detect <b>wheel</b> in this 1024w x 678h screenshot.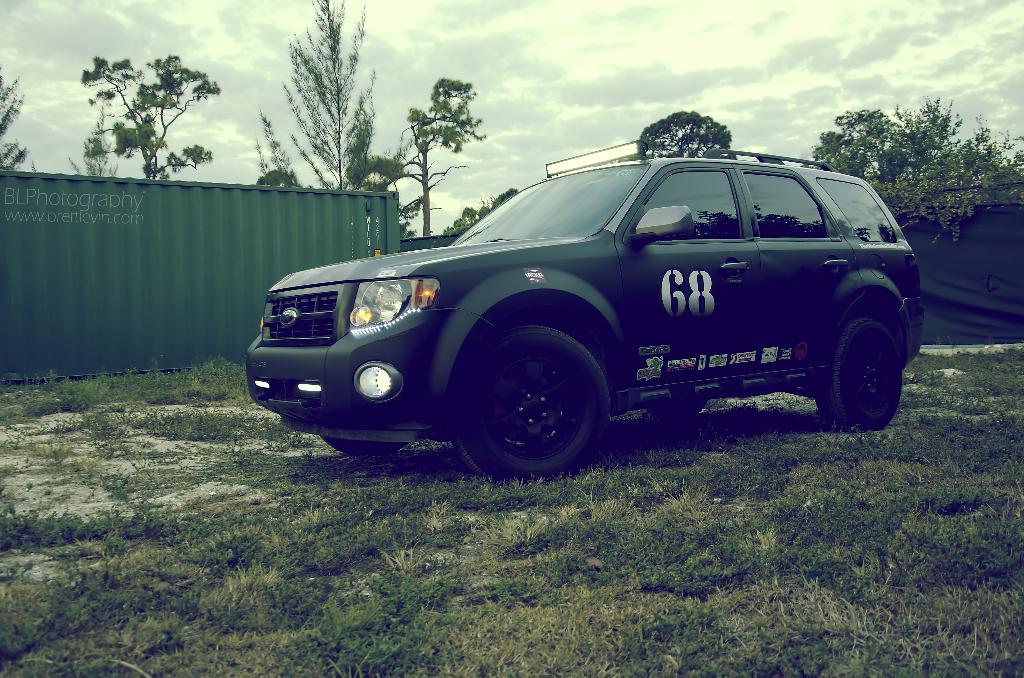
Detection: detection(330, 435, 404, 460).
